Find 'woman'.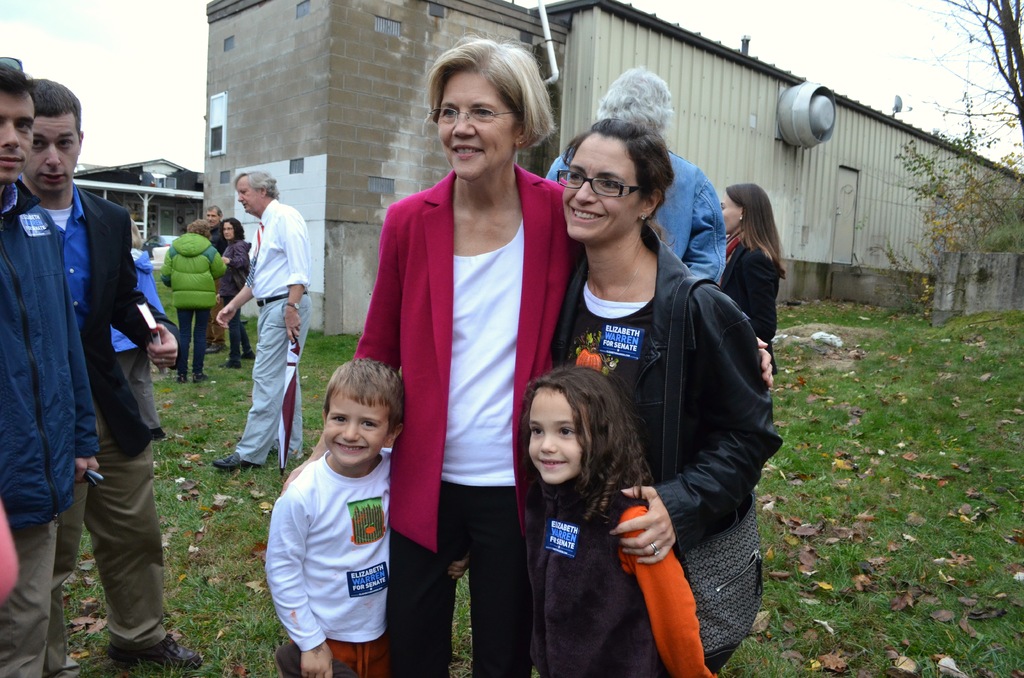
286,34,776,677.
